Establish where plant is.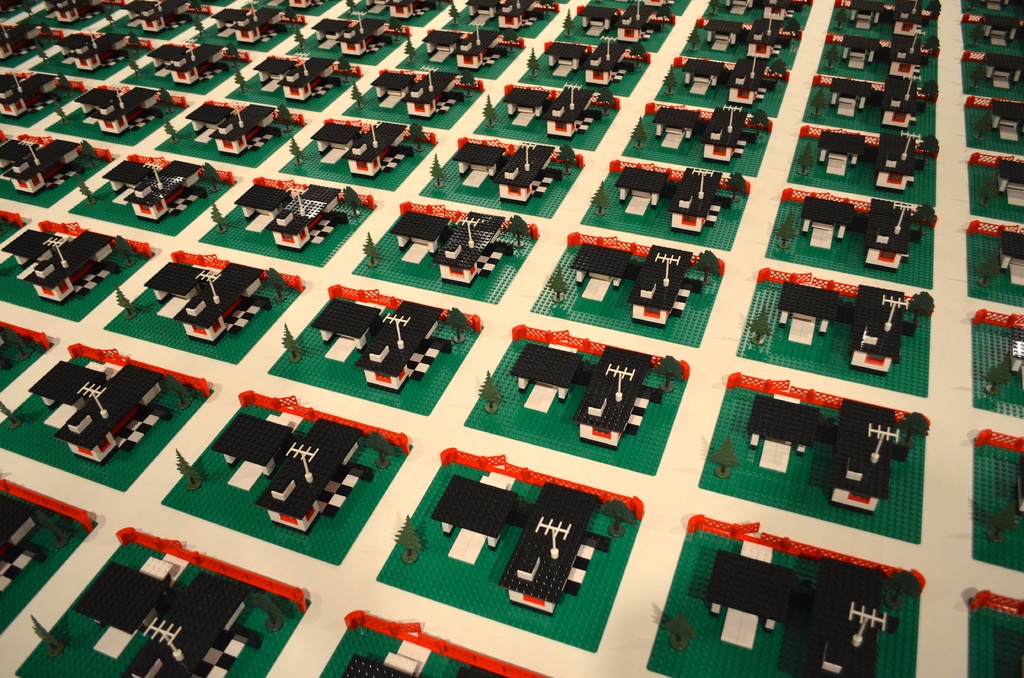
Established at <region>476, 93, 505, 133</region>.
